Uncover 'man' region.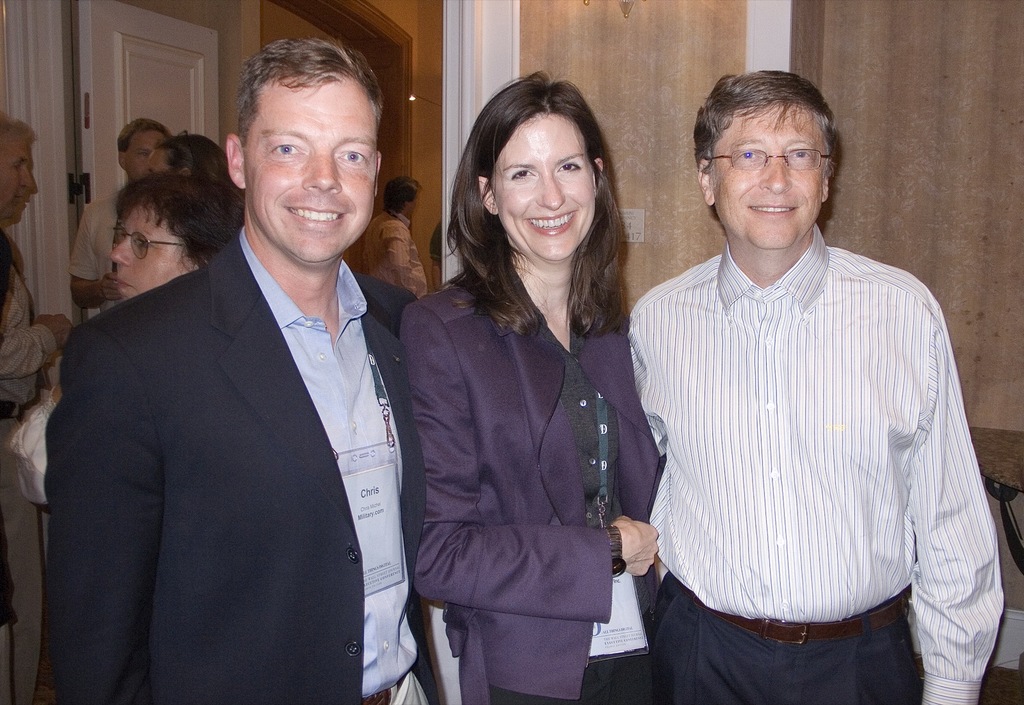
Uncovered: 39:56:447:686.
